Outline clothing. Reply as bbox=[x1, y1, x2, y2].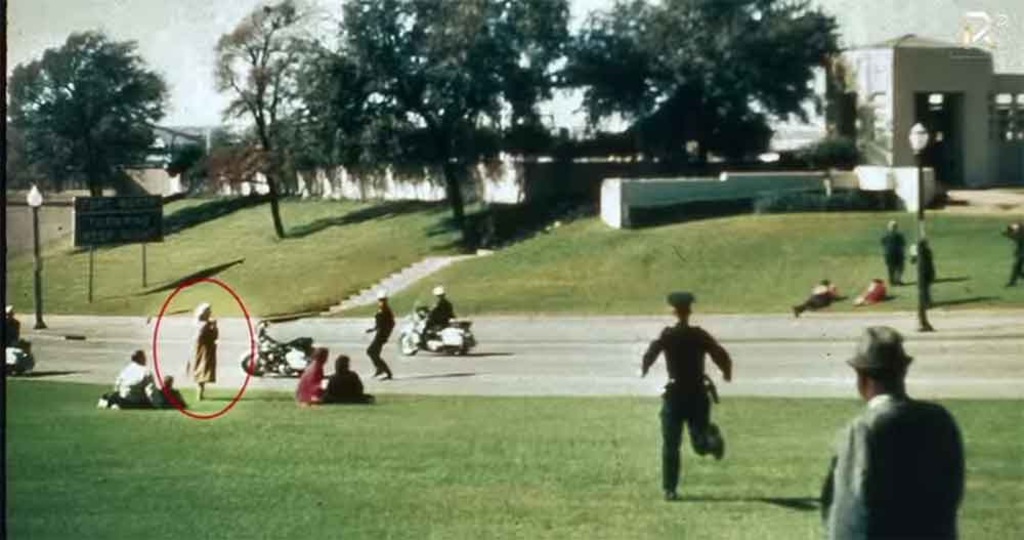
bbox=[825, 398, 966, 536].
